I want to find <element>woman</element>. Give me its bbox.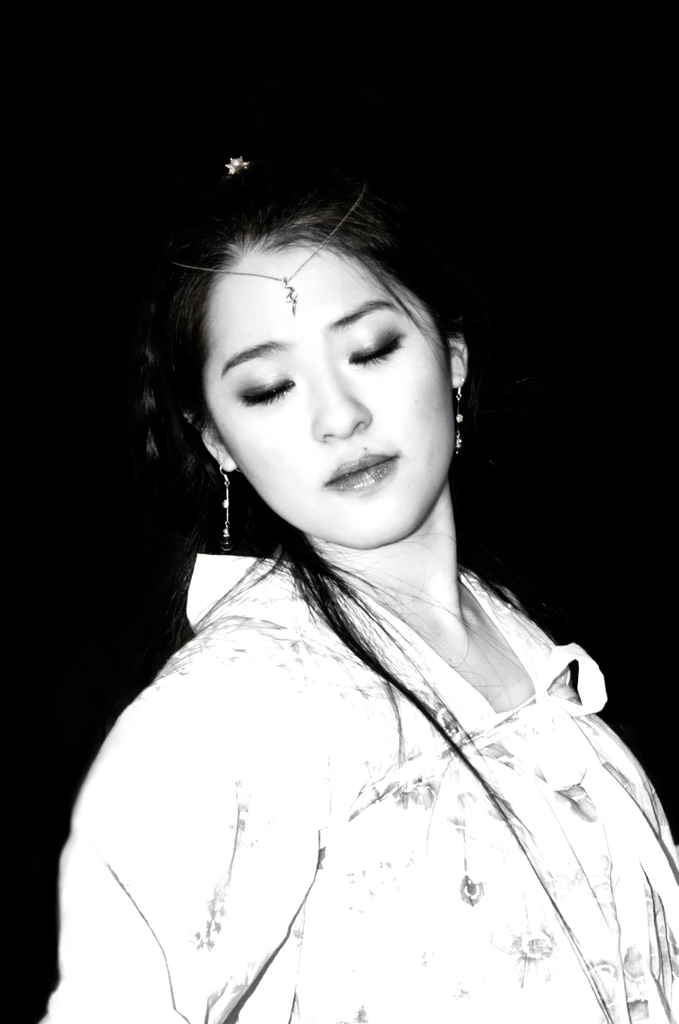
37,154,670,1023.
